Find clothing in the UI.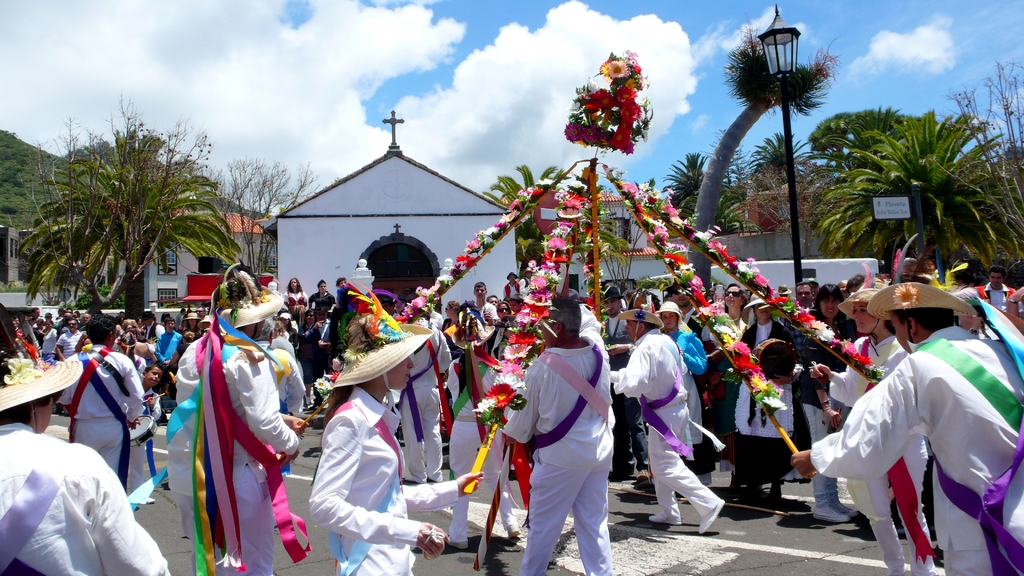
UI element at bbox(56, 340, 147, 481).
